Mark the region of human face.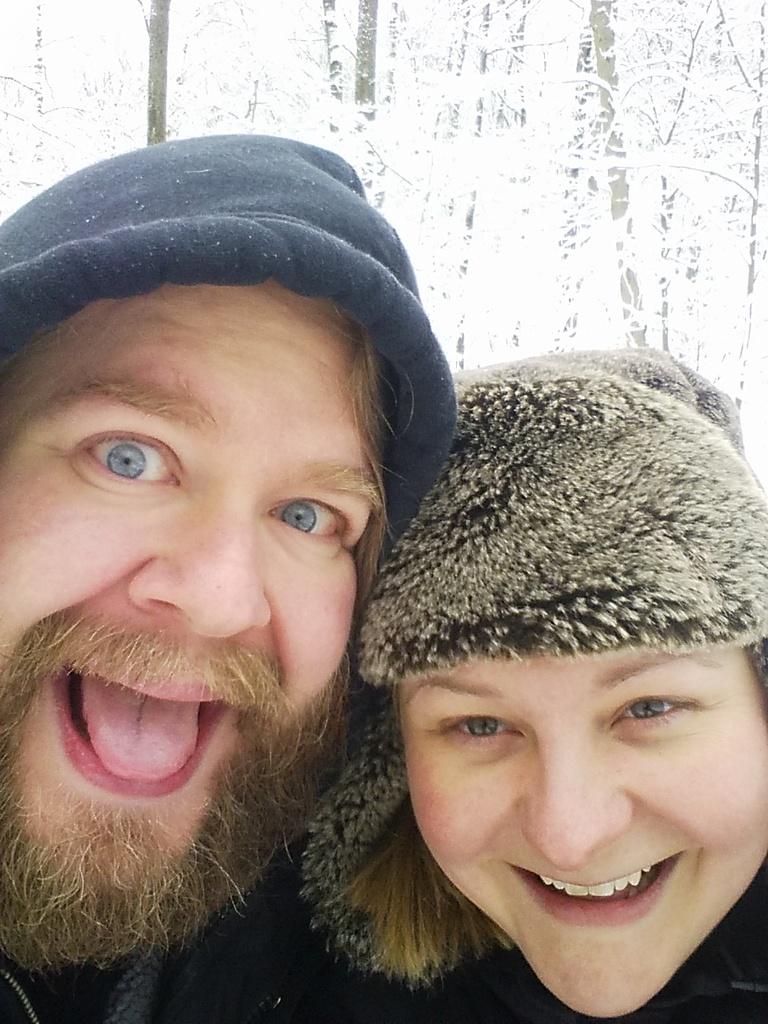
Region: 0 272 398 948.
